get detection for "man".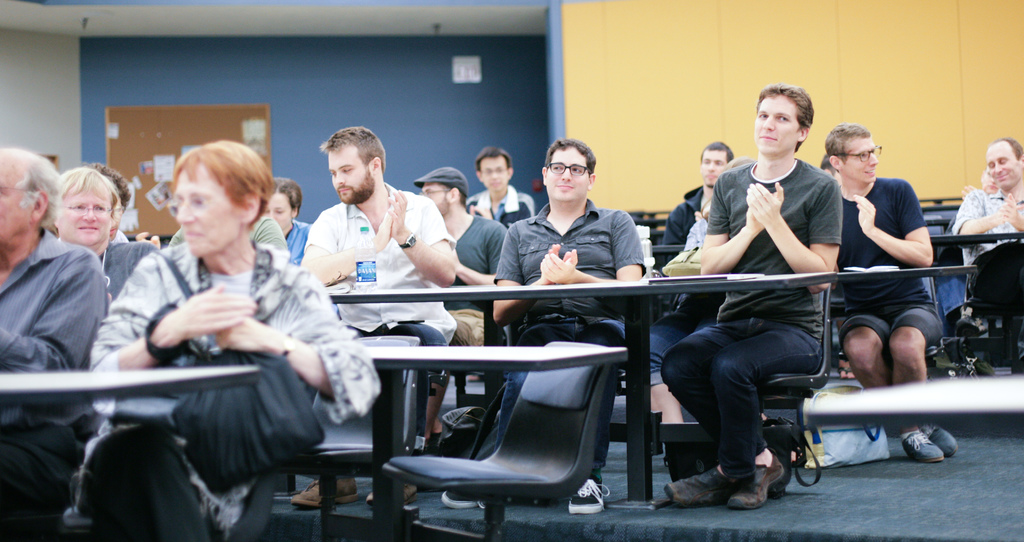
Detection: 439/138/646/516.
